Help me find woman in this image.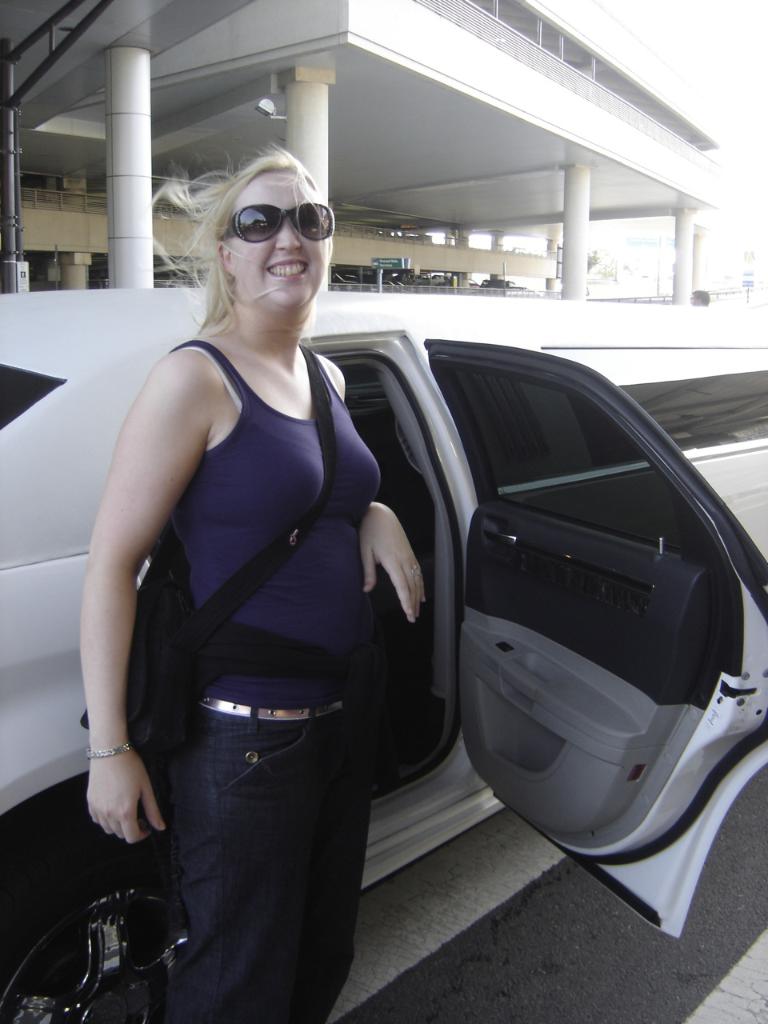
Found it: (x1=102, y1=179, x2=451, y2=1016).
